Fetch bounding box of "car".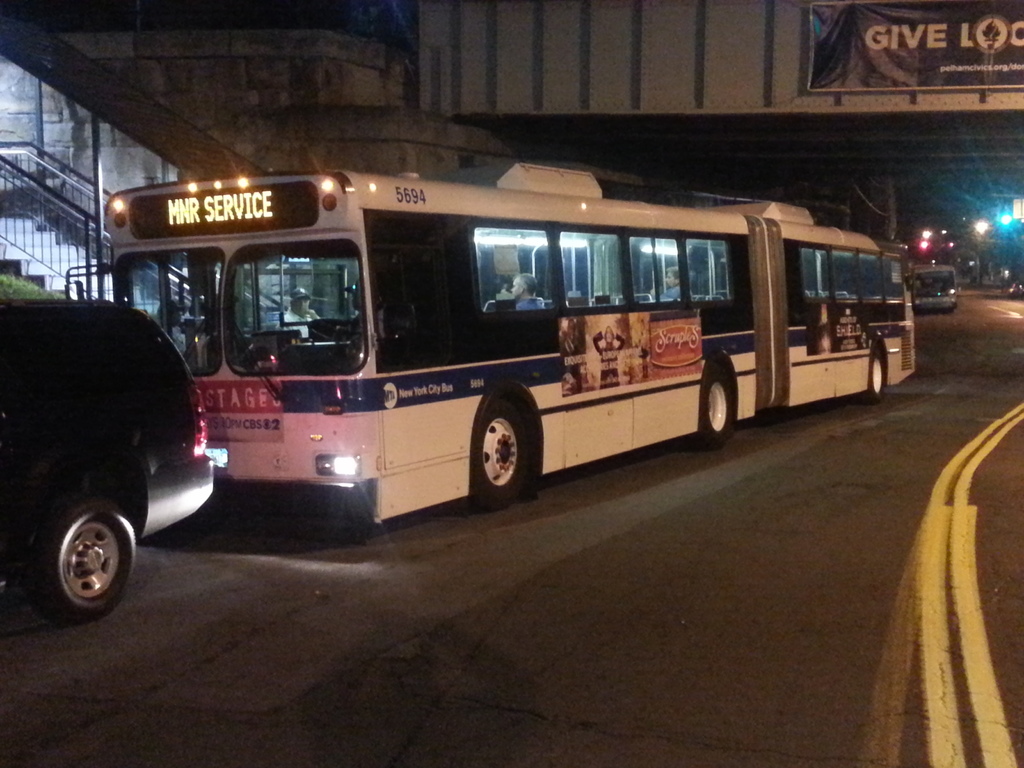
Bbox: region(0, 300, 213, 625).
